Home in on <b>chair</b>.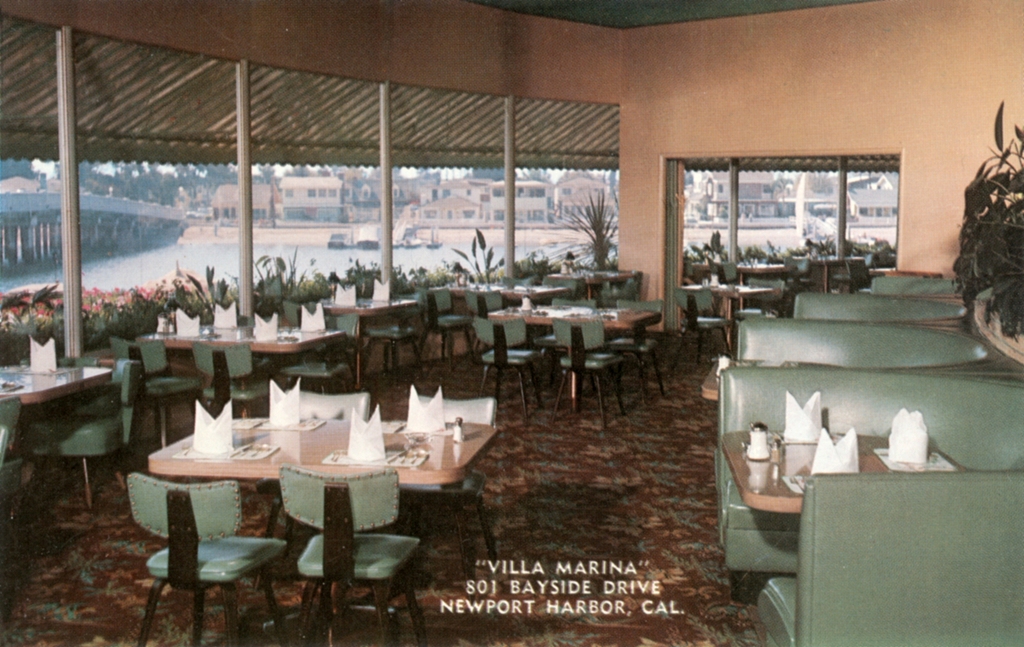
Homed in at [733,275,783,318].
